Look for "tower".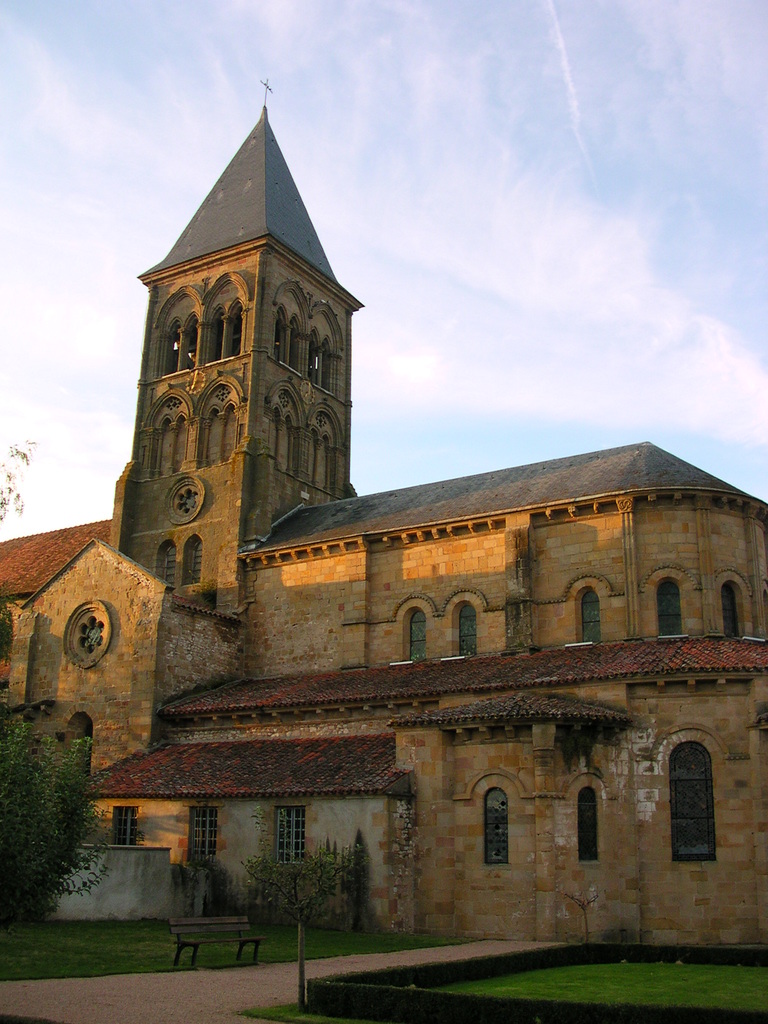
Found: [110, 74, 366, 622].
